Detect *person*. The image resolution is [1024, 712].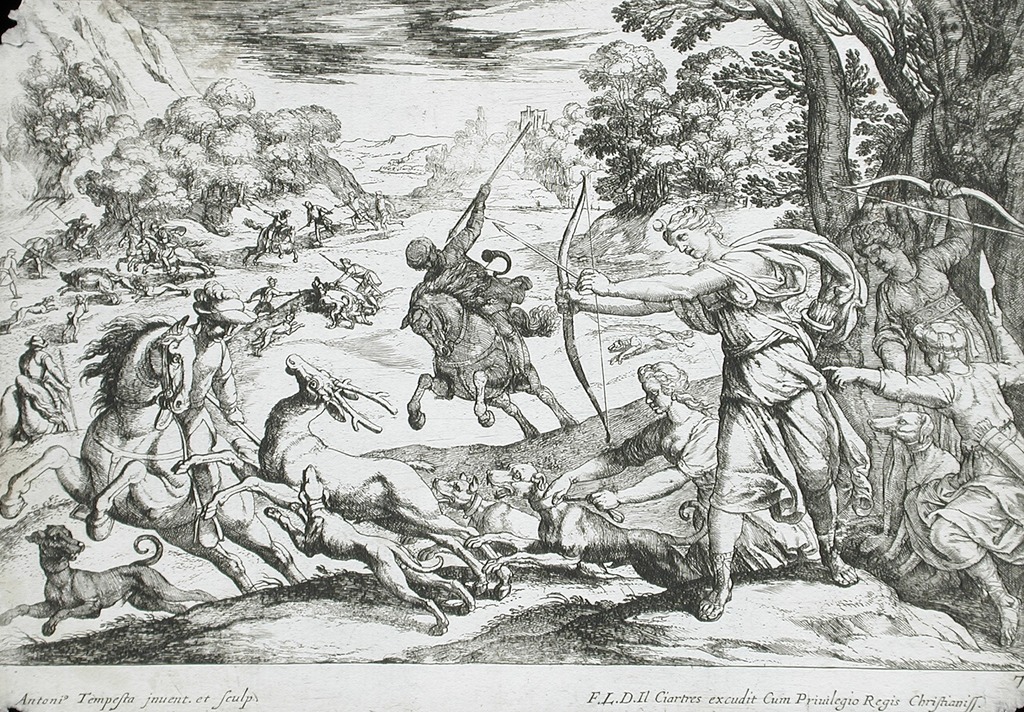
bbox(820, 316, 1023, 658).
